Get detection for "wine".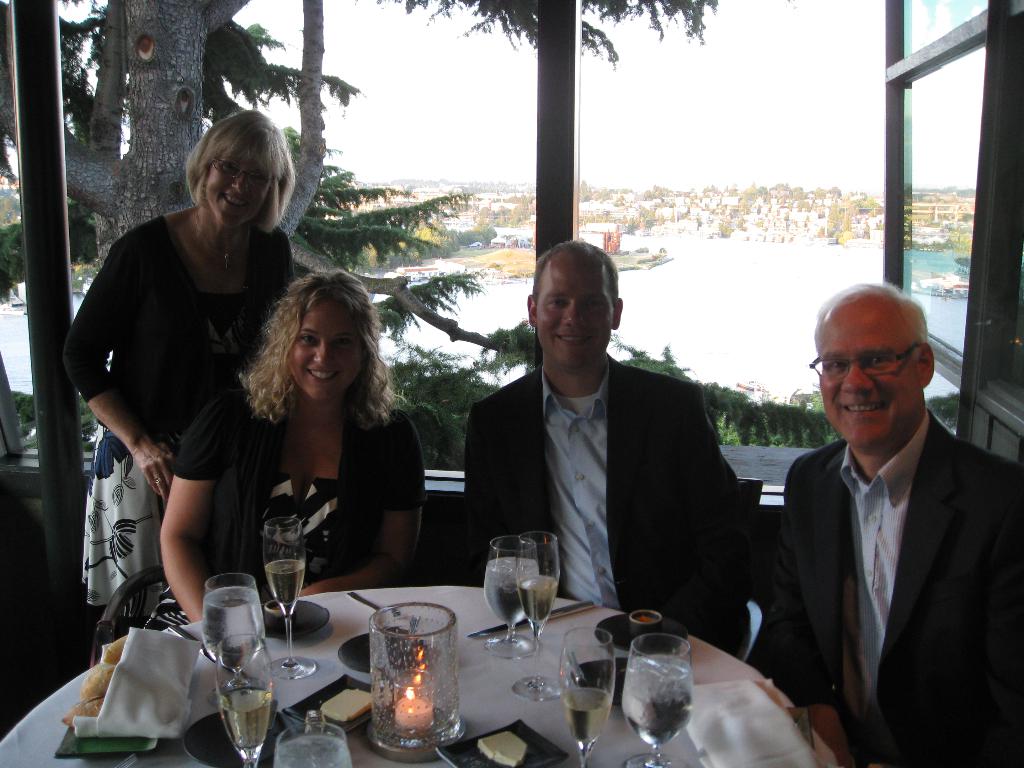
Detection: 221/688/273/766.
